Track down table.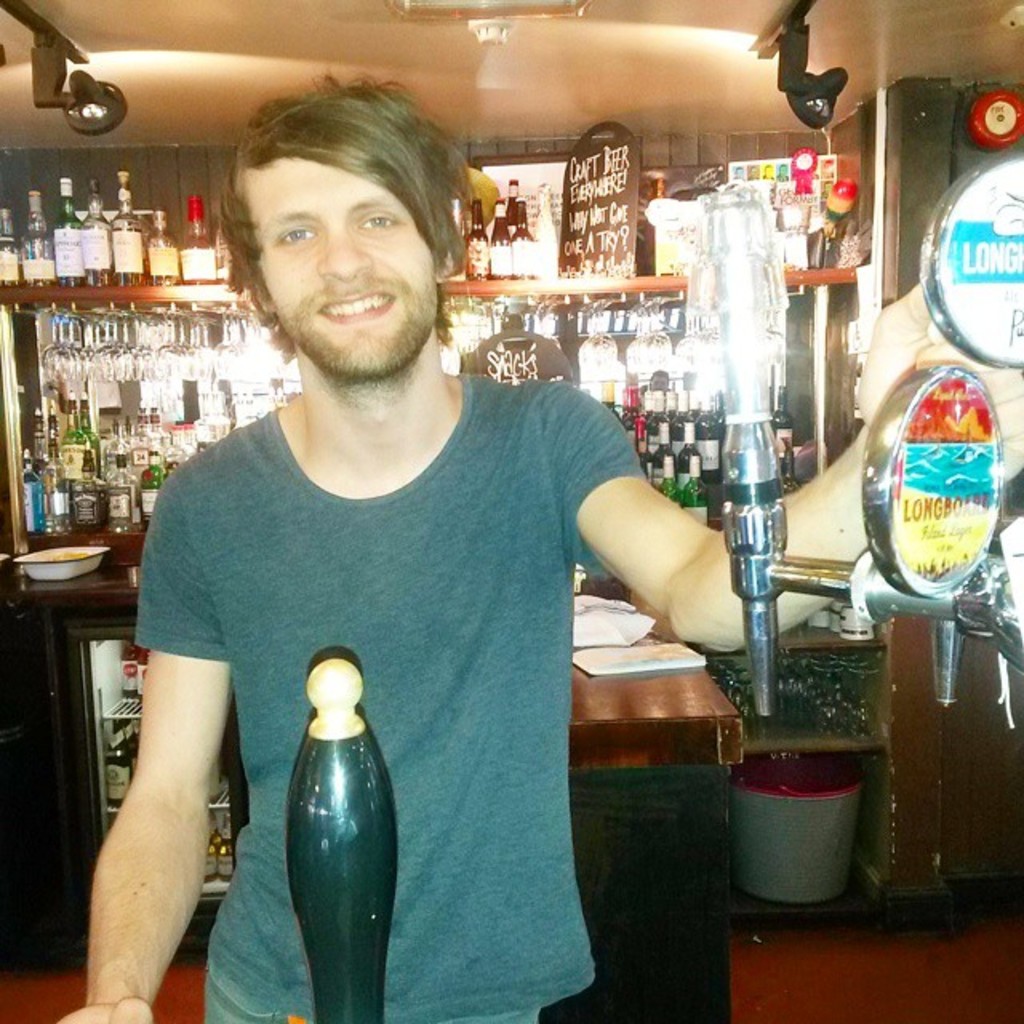
Tracked to bbox(568, 579, 752, 1022).
